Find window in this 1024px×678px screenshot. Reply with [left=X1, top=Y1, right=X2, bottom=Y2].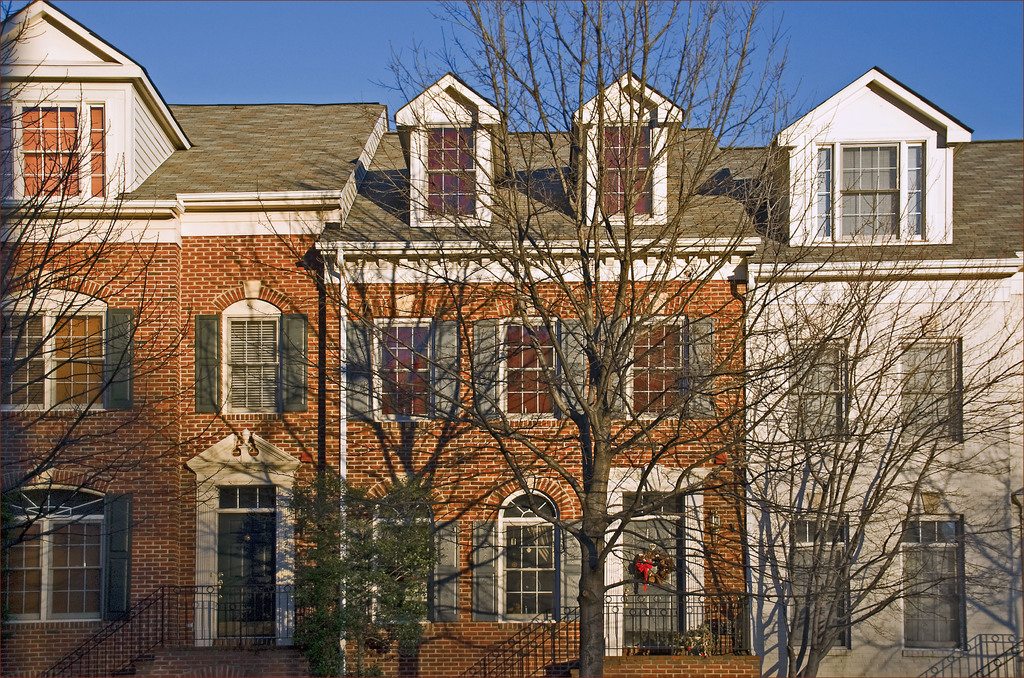
[left=600, top=123, right=656, bottom=219].
